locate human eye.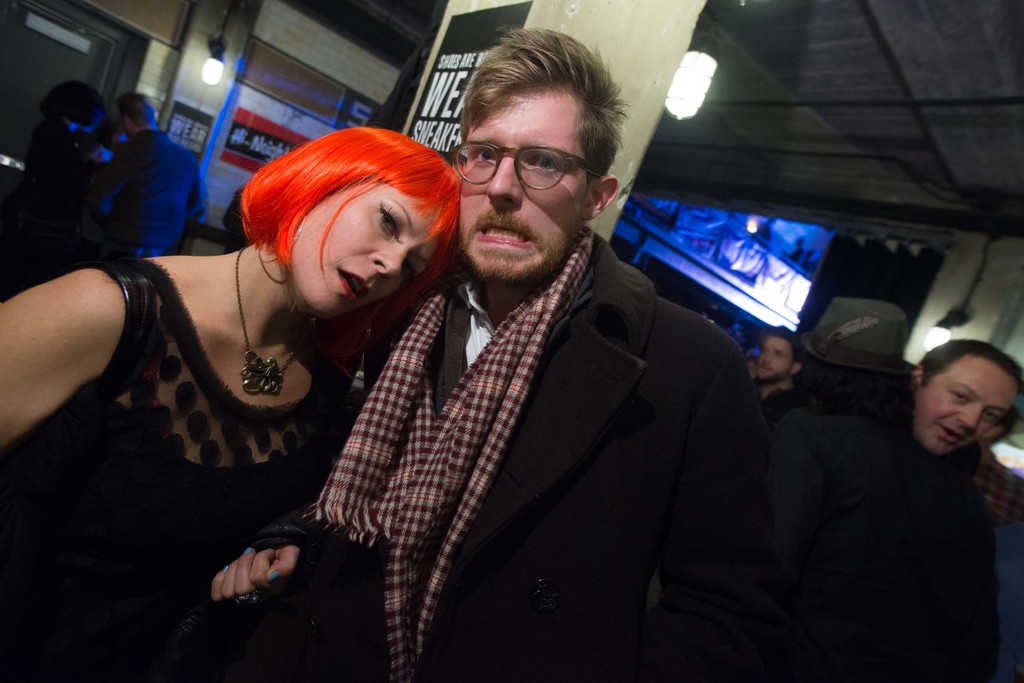
Bounding box: Rect(474, 141, 499, 165).
